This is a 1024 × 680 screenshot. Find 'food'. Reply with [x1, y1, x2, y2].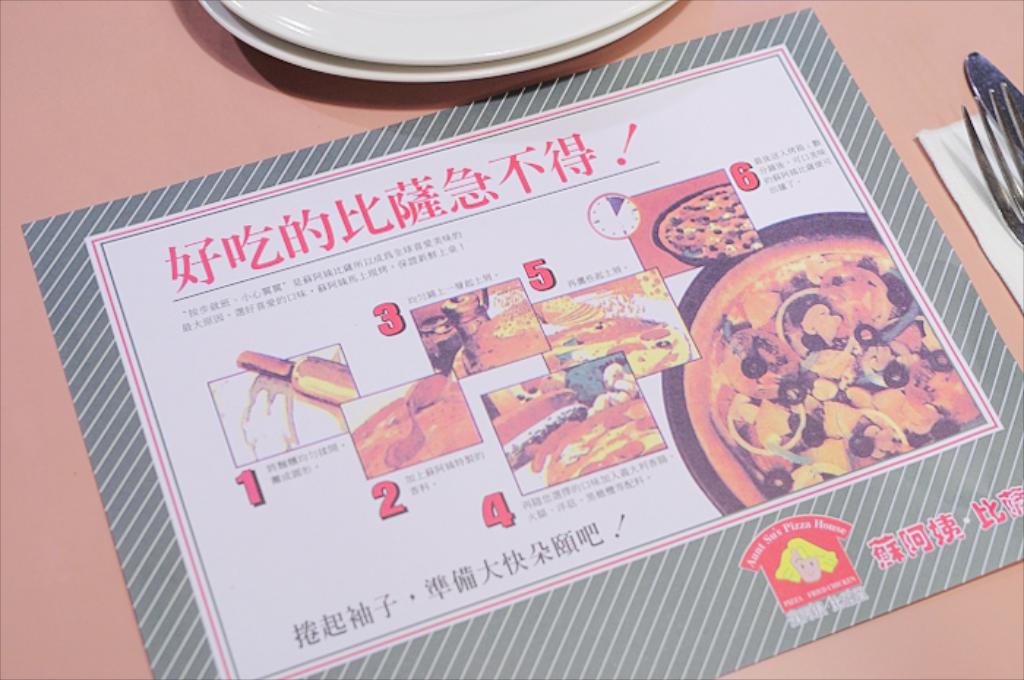
[513, 399, 667, 484].
